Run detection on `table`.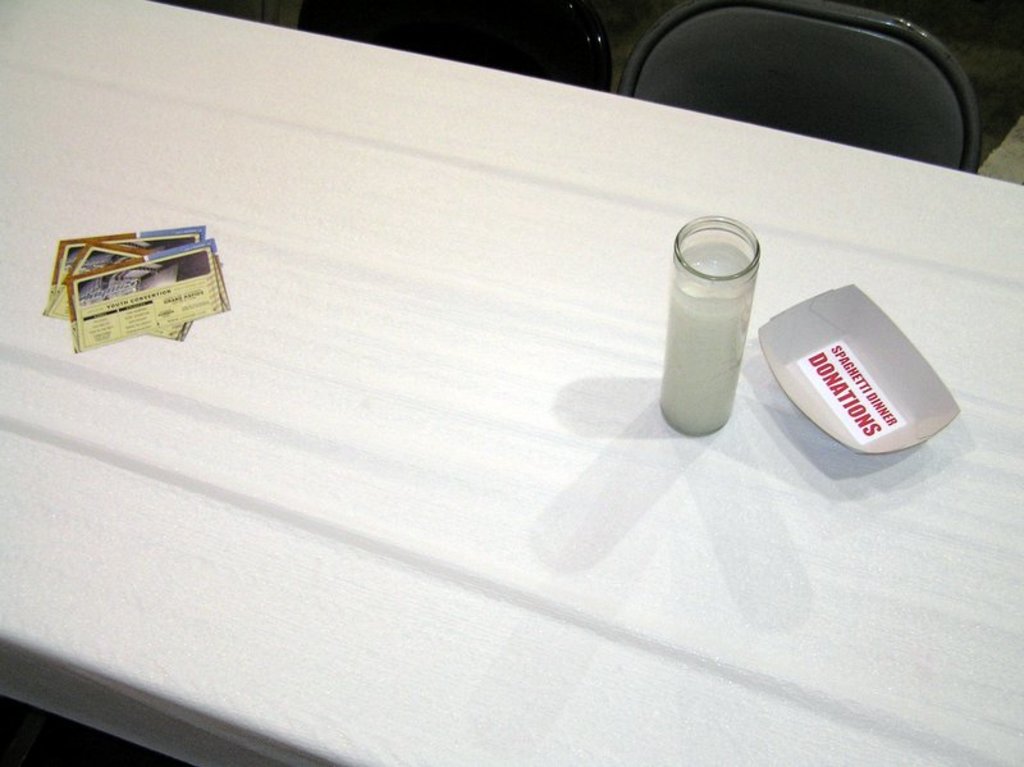
Result: BBox(0, 0, 1023, 766).
